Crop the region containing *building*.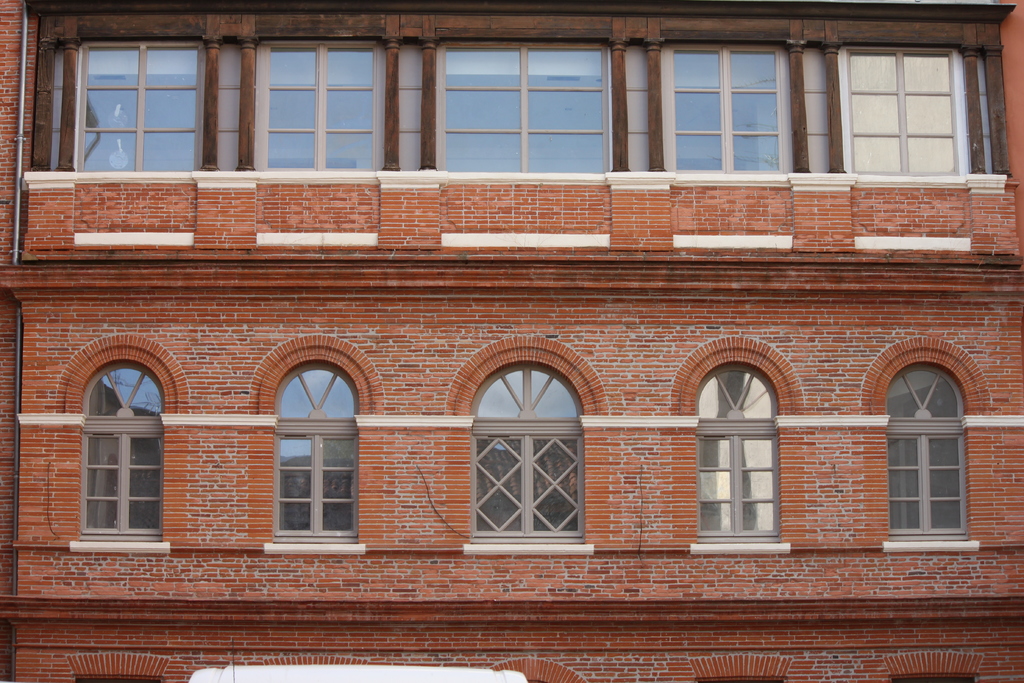
Crop region: box=[0, 0, 1023, 682].
